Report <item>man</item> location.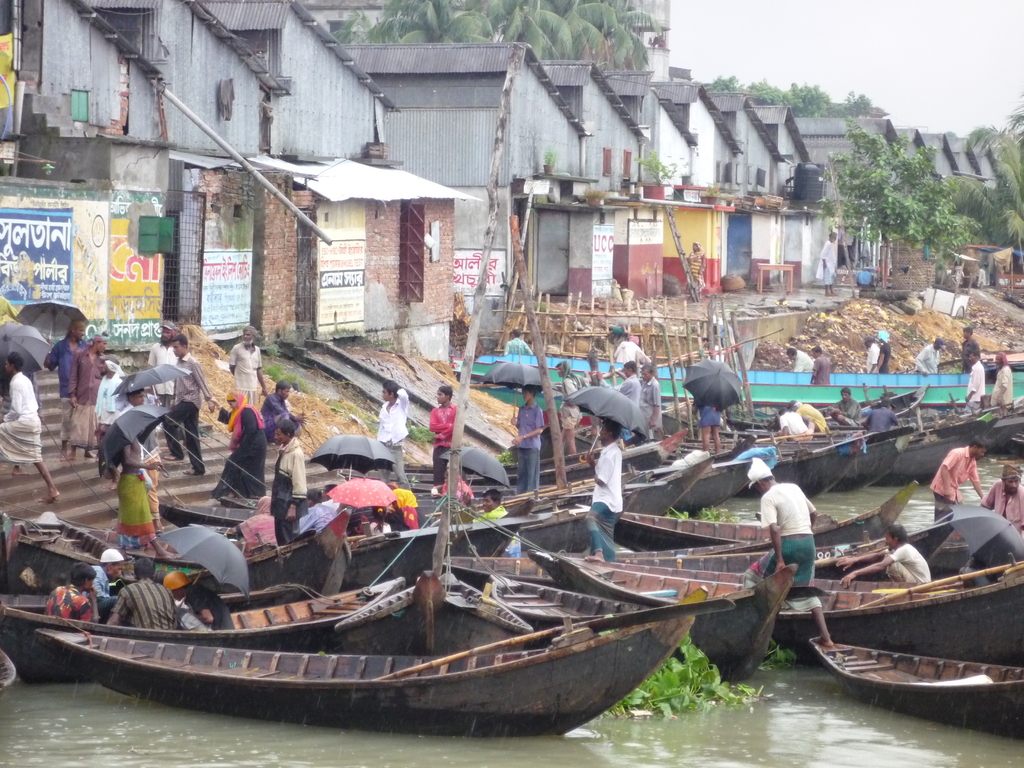
Report: 225,326,268,417.
